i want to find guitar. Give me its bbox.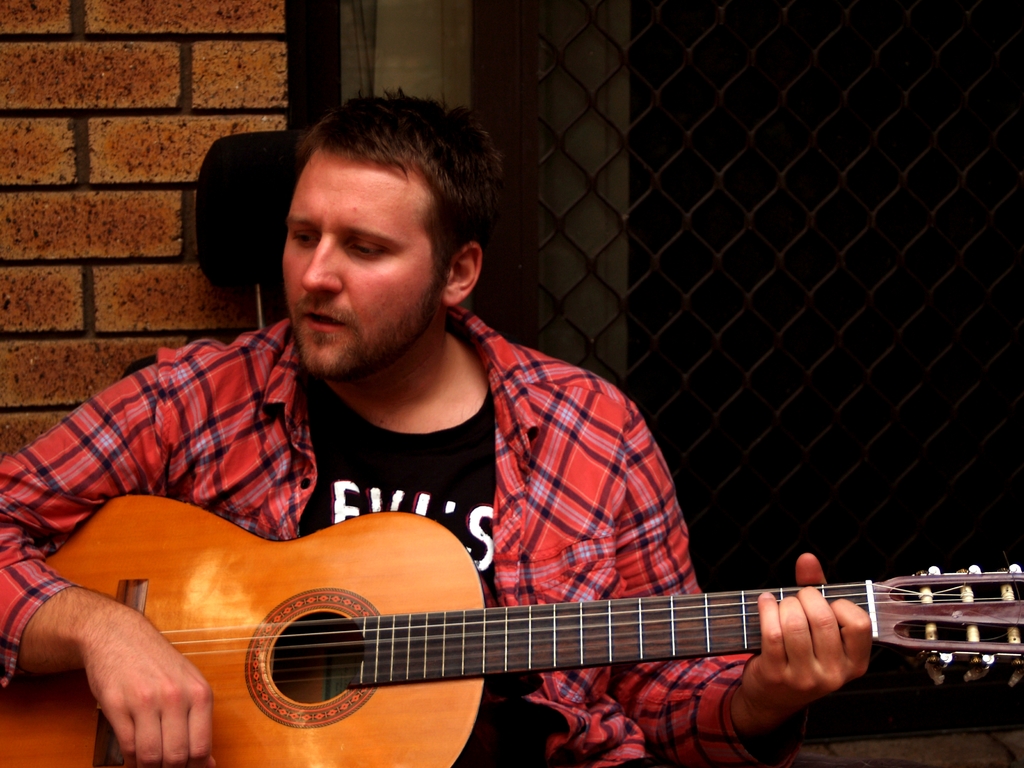
0, 495, 1023, 767.
